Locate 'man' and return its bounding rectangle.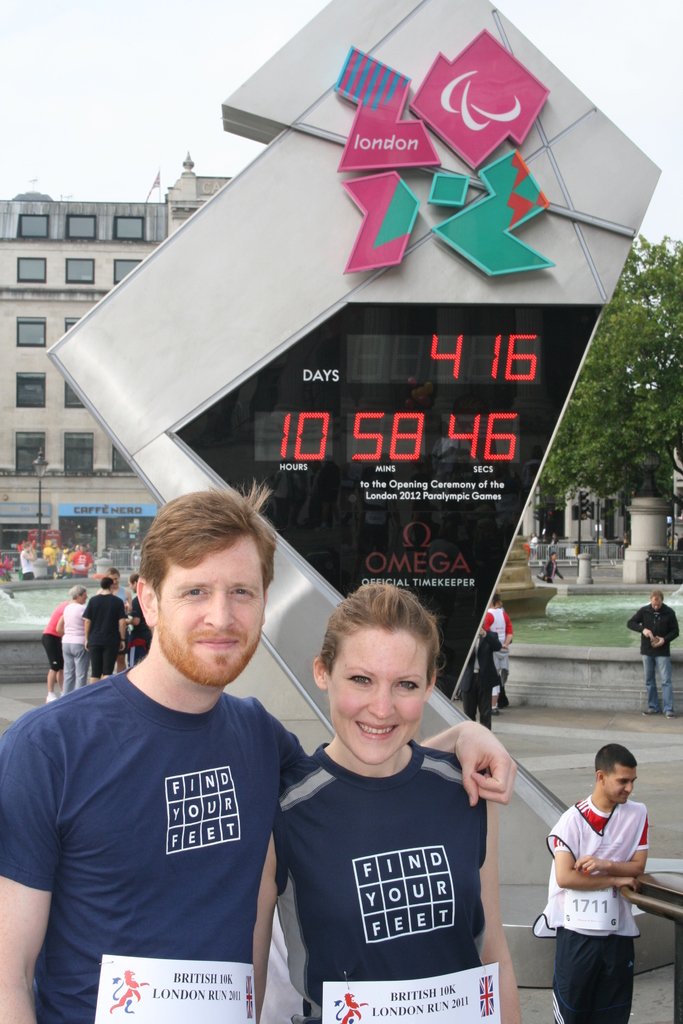
[x1=530, y1=532, x2=539, y2=556].
